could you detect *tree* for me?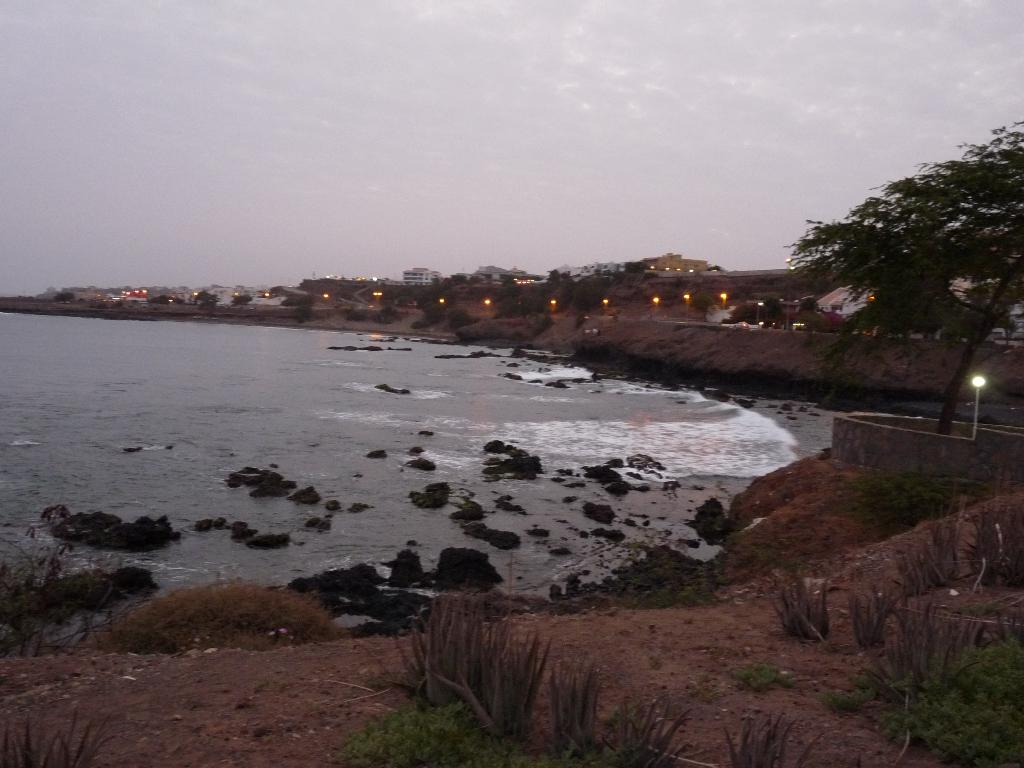
Detection result: (788,134,1016,379).
